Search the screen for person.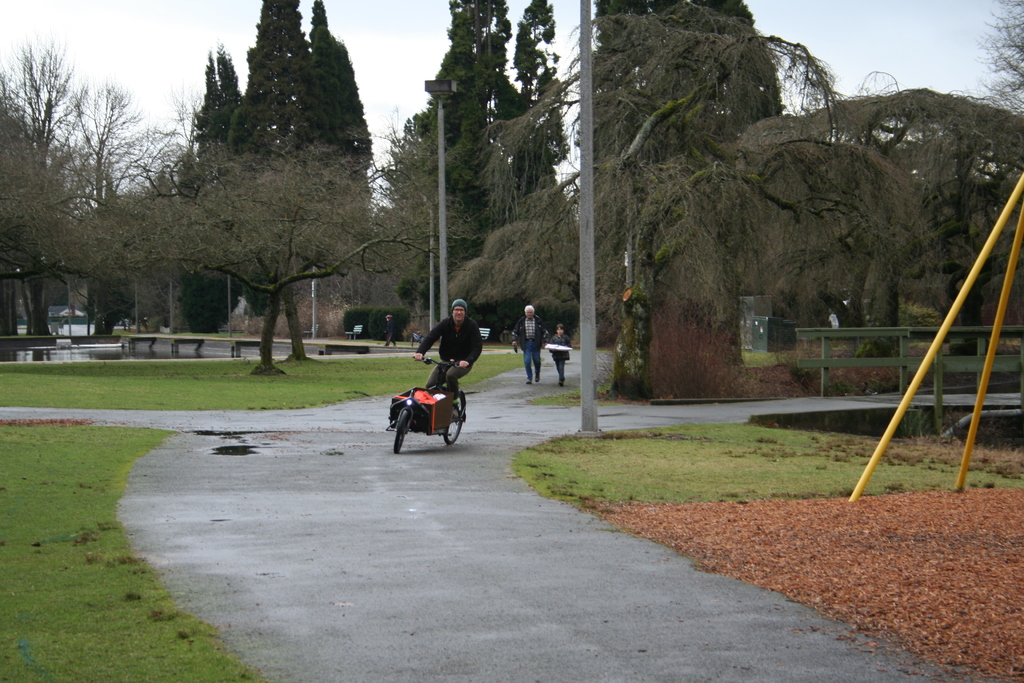
Found at [left=544, top=323, right=575, bottom=386].
